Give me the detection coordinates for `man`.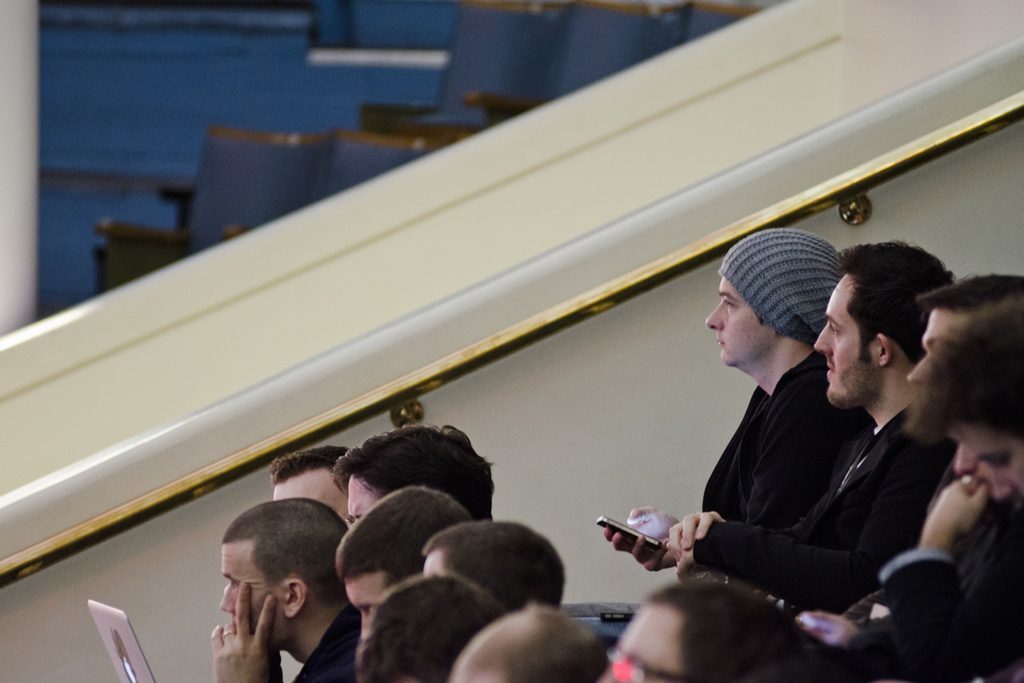
[905, 271, 1023, 394].
